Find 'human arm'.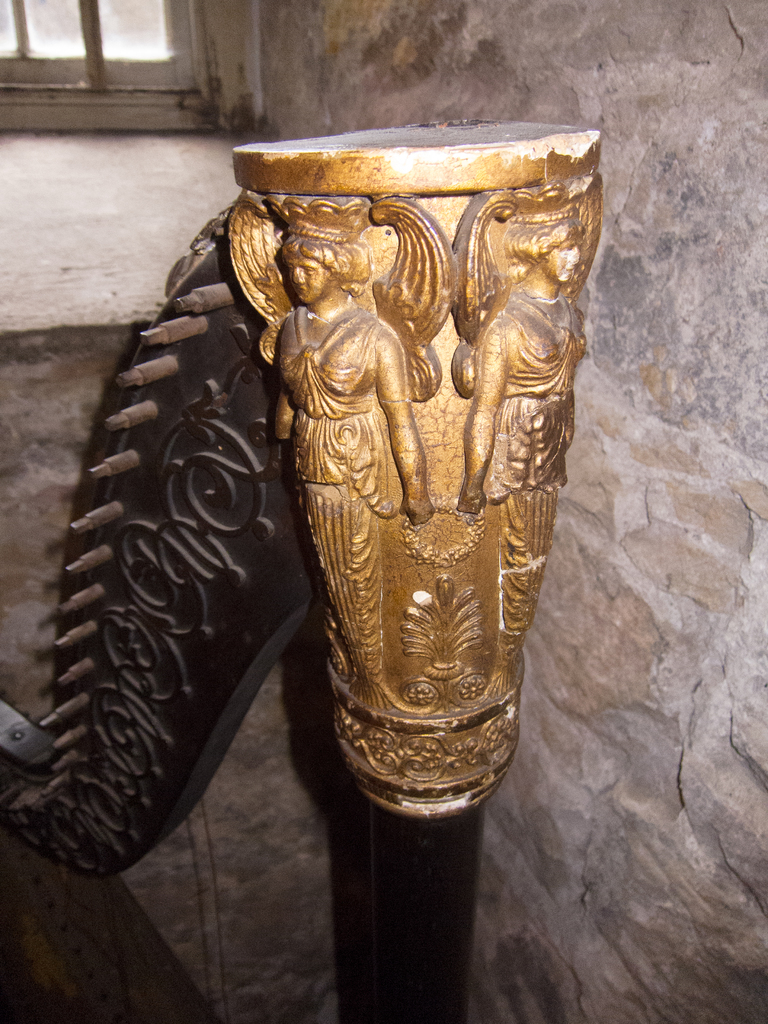
(left=268, top=389, right=294, bottom=449).
